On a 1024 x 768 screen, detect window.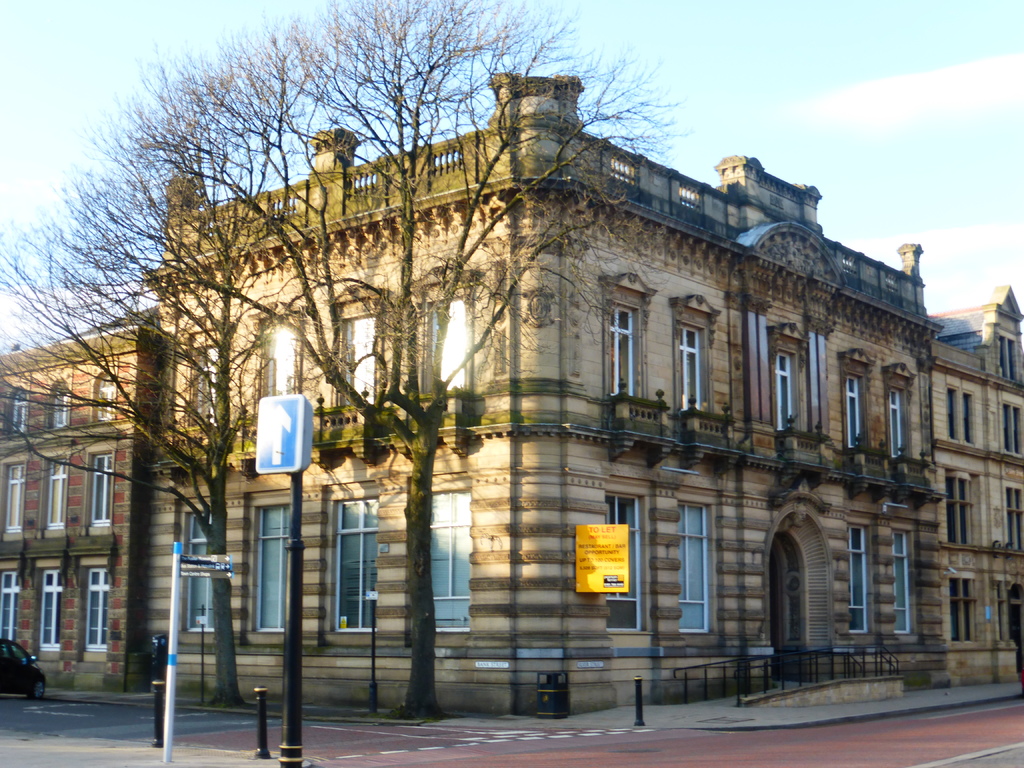
bbox(339, 325, 381, 404).
